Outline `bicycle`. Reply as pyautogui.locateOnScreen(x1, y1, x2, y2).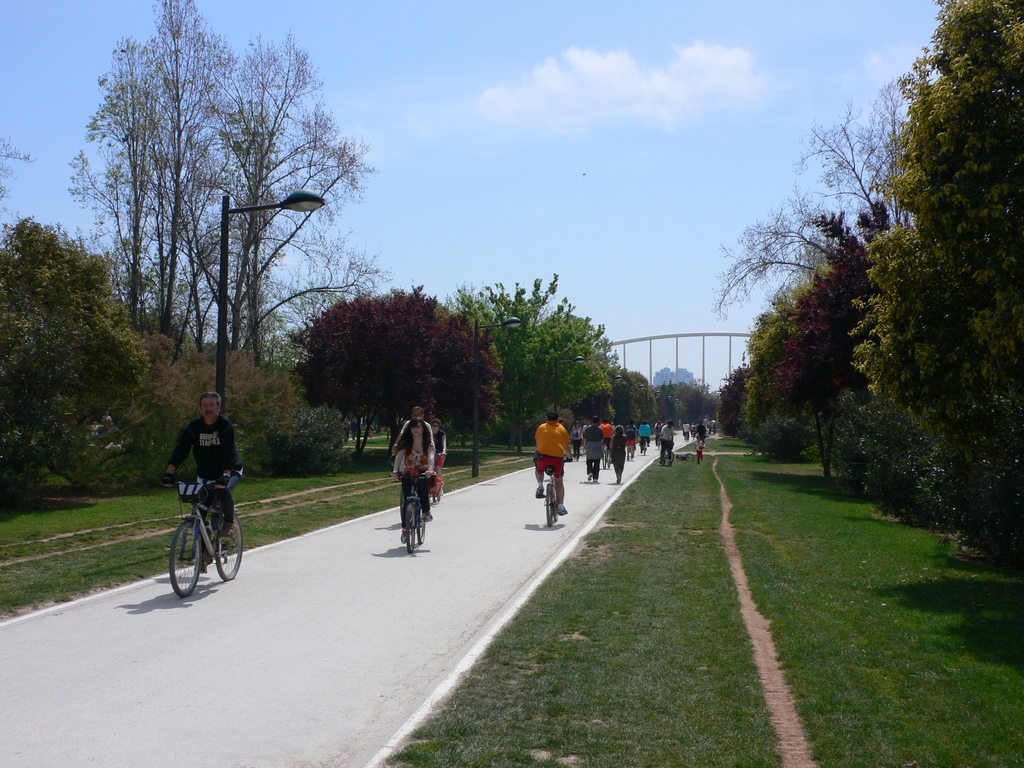
pyautogui.locateOnScreen(639, 434, 650, 454).
